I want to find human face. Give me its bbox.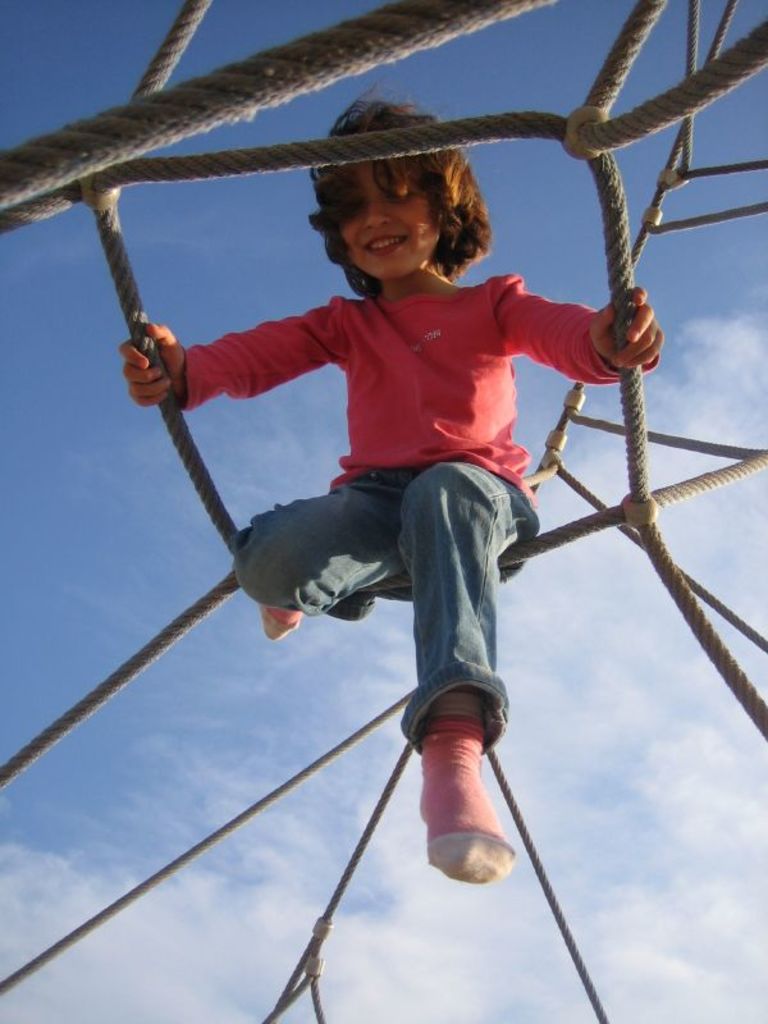
[334, 159, 447, 283].
